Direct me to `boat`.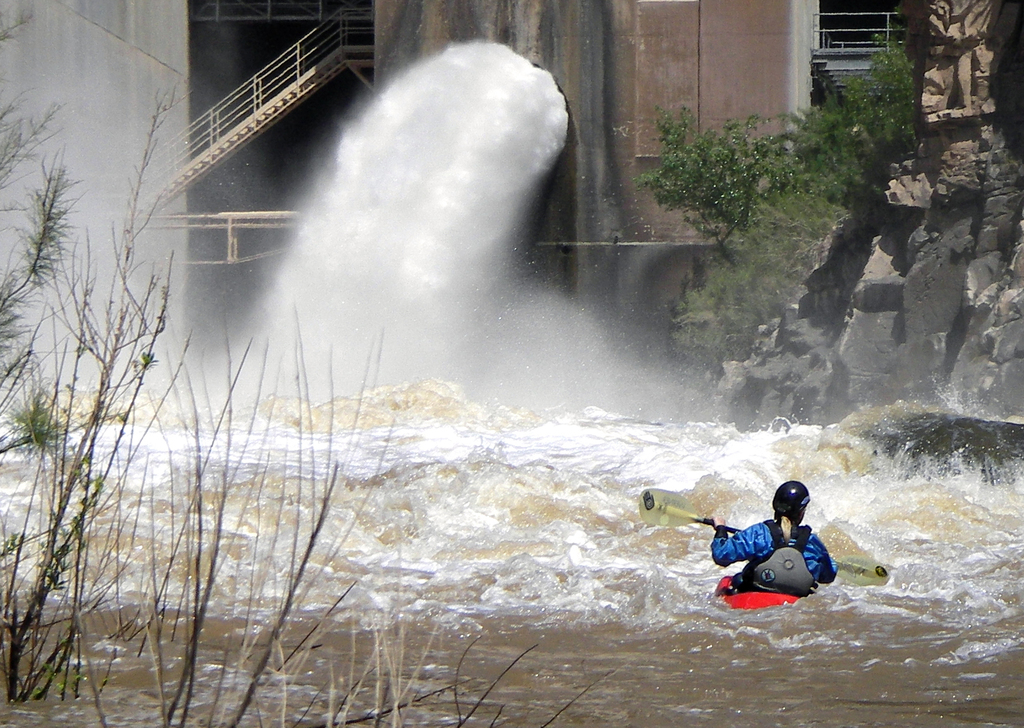
Direction: l=717, t=563, r=806, b=610.
